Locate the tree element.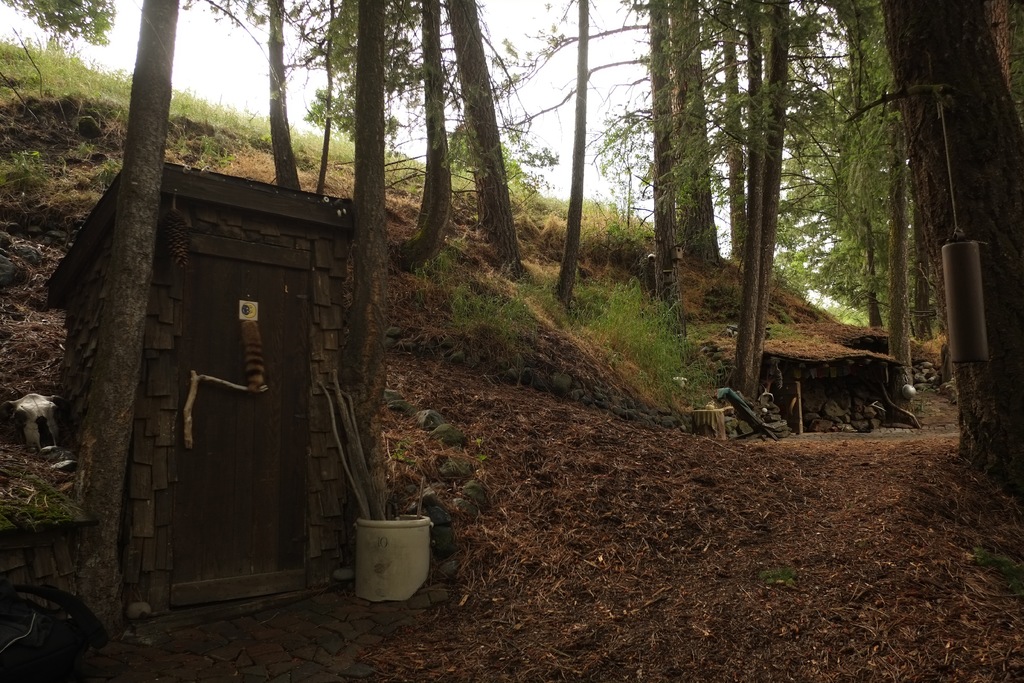
Element bbox: Rect(0, 0, 118, 42).
